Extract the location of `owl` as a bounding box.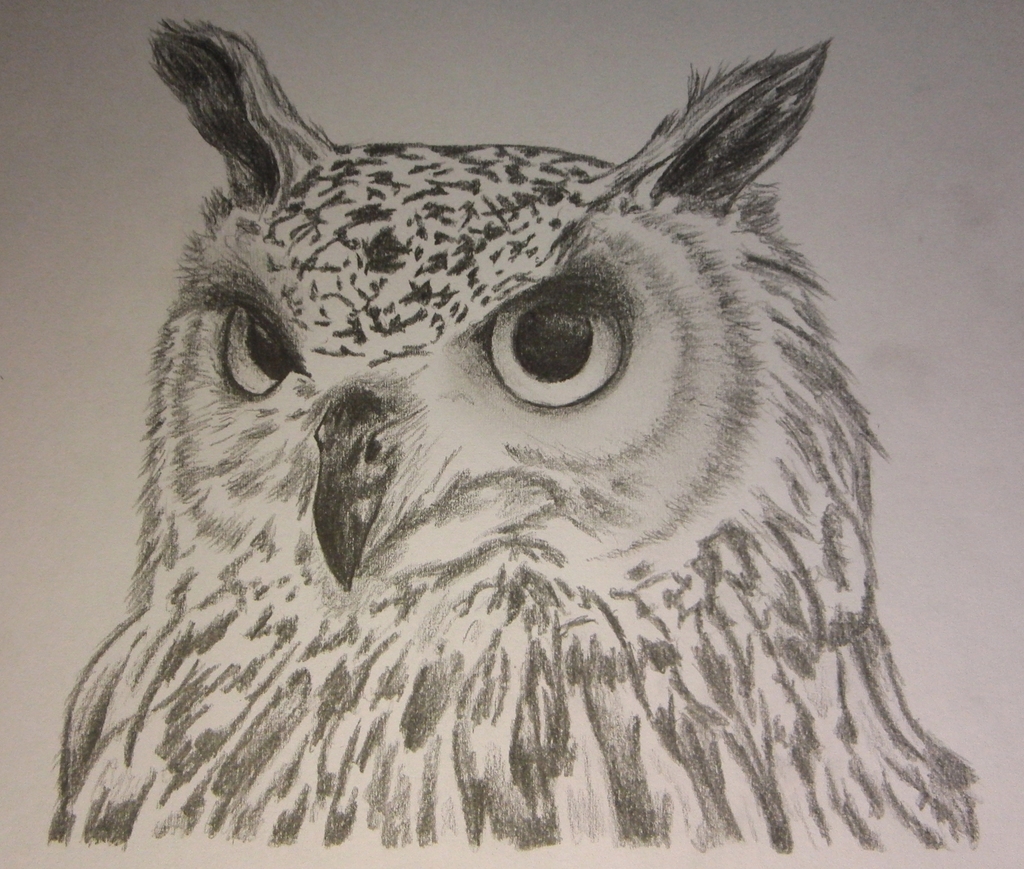
select_region(58, 7, 983, 855).
